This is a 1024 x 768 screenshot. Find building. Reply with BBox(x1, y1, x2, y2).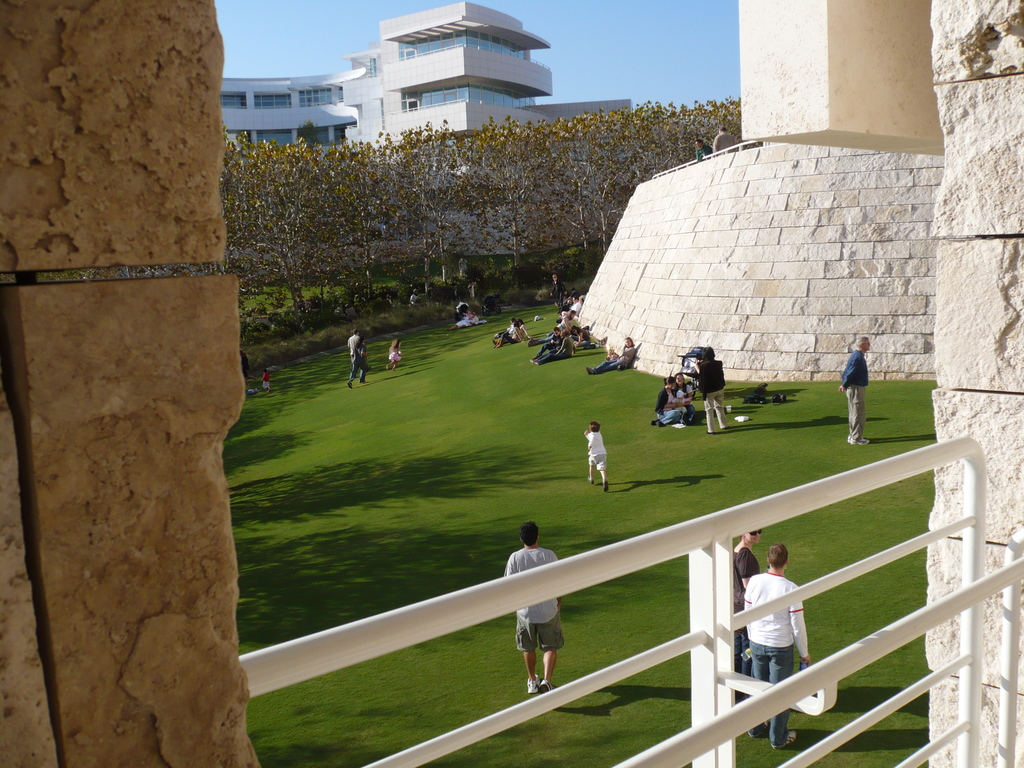
BBox(218, 1, 631, 134).
